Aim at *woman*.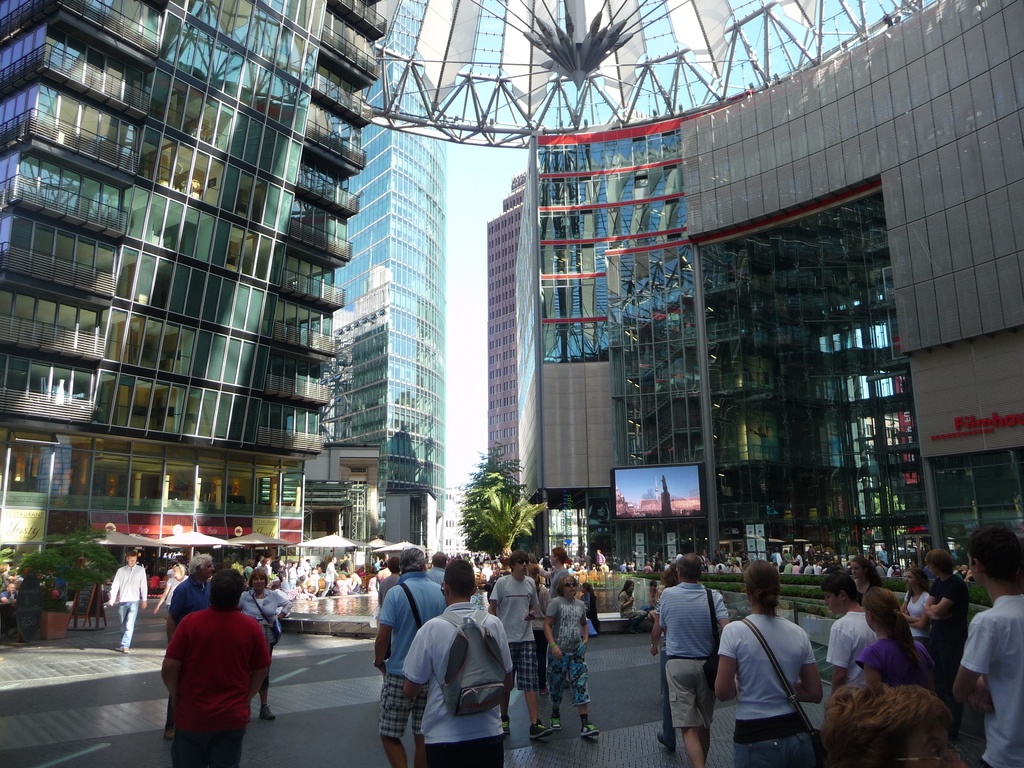
Aimed at bbox(539, 547, 572, 607).
